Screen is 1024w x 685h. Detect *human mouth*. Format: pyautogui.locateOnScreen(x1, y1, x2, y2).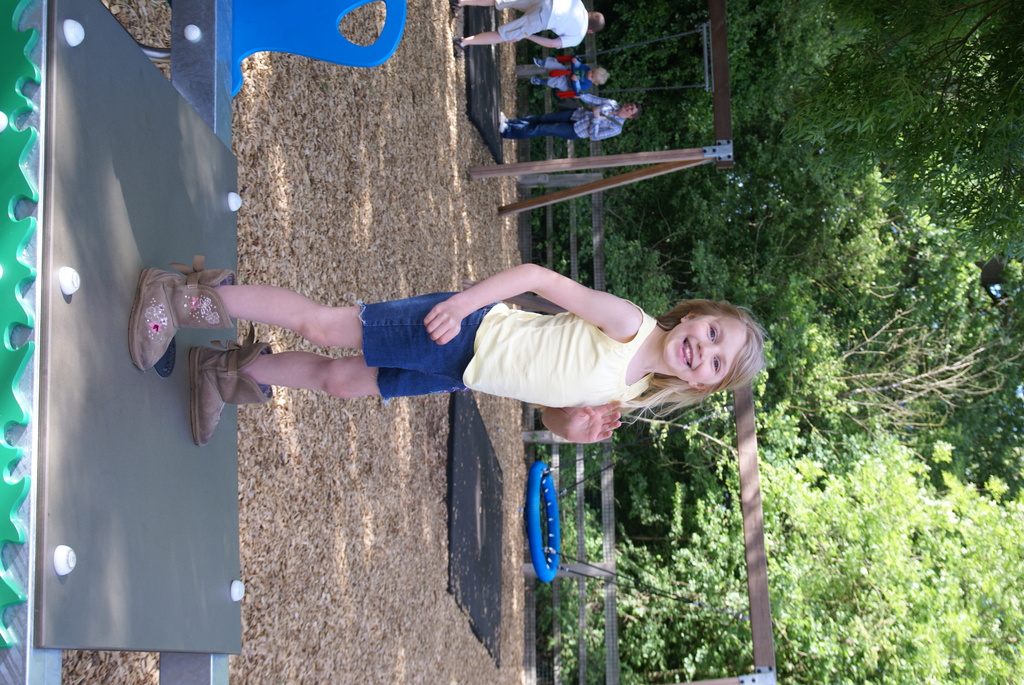
pyautogui.locateOnScreen(682, 339, 693, 368).
